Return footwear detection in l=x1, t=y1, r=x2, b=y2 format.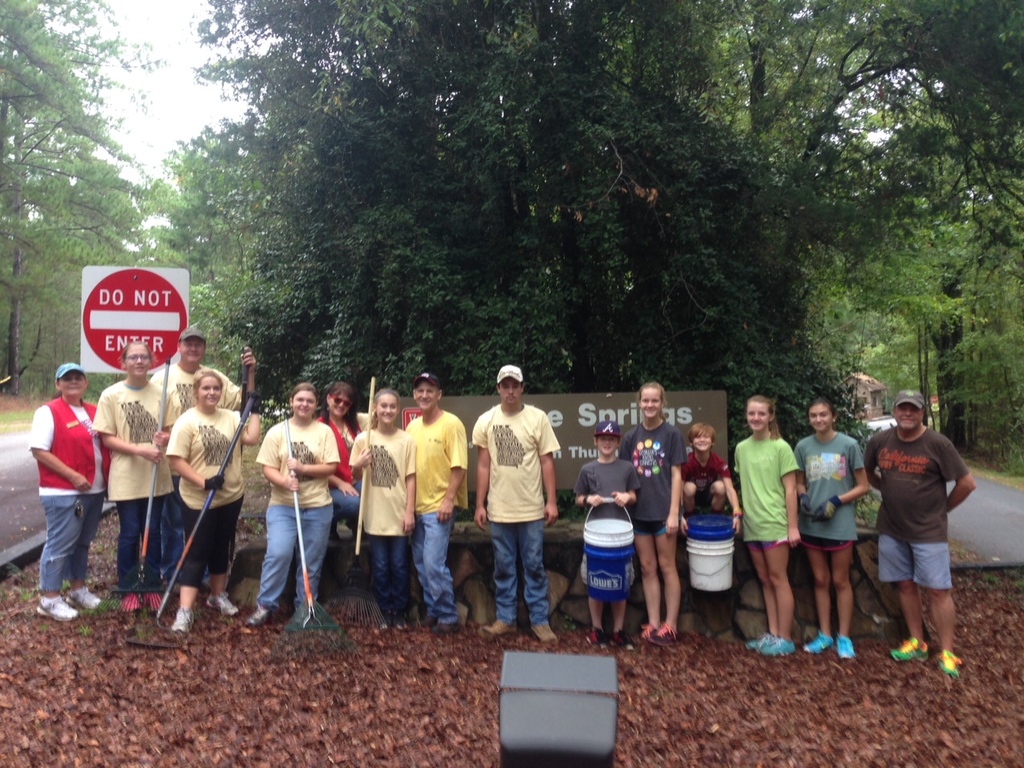
l=694, t=608, r=714, b=642.
